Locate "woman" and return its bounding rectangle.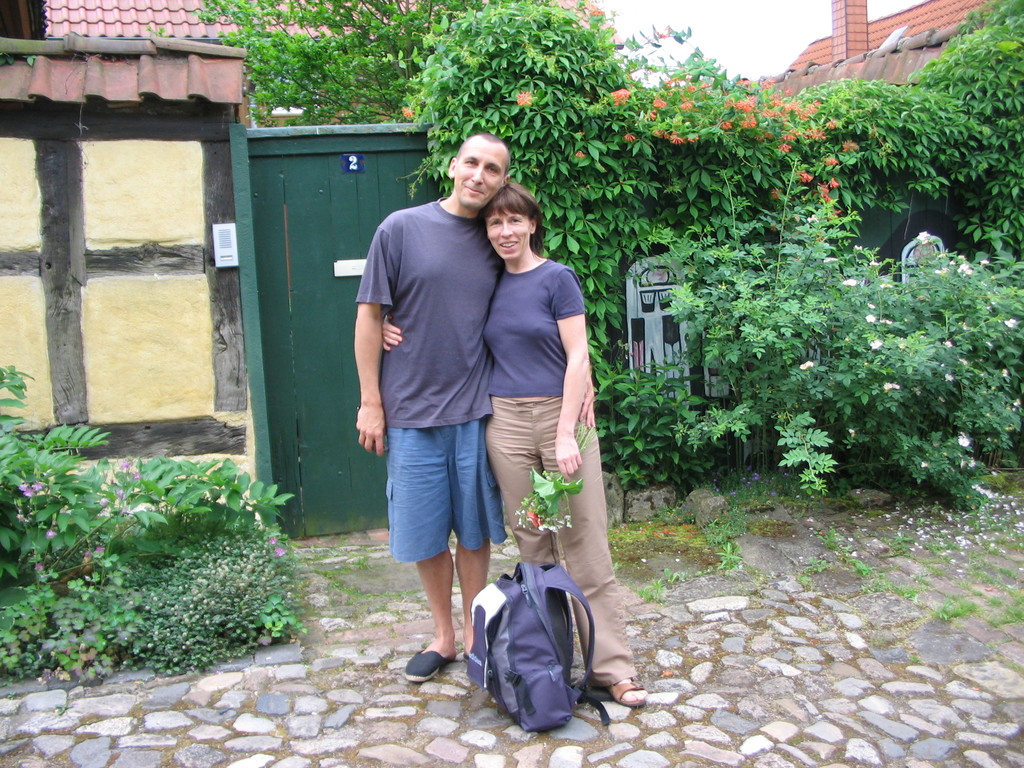
box(362, 155, 602, 702).
